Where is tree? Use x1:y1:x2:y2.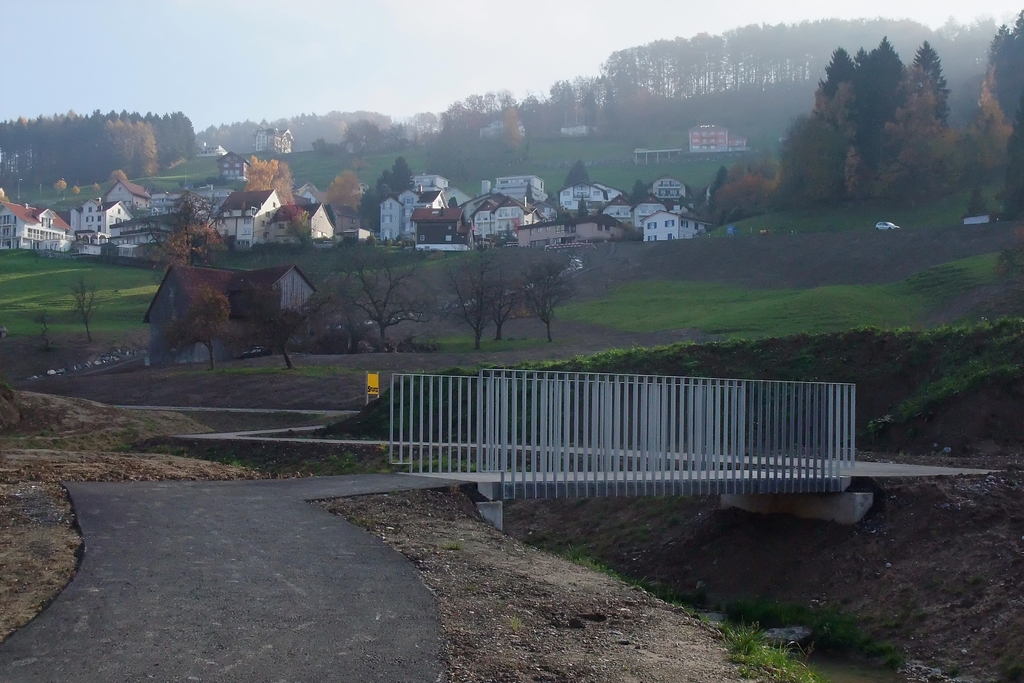
859:32:908:140.
